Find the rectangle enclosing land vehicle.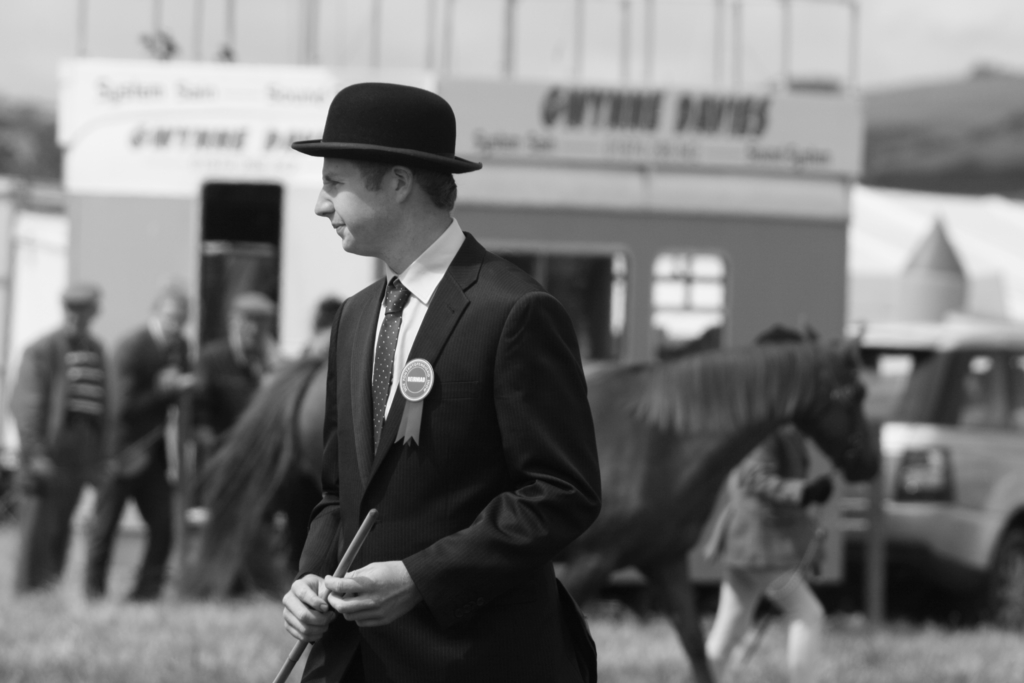
848, 299, 1016, 636.
